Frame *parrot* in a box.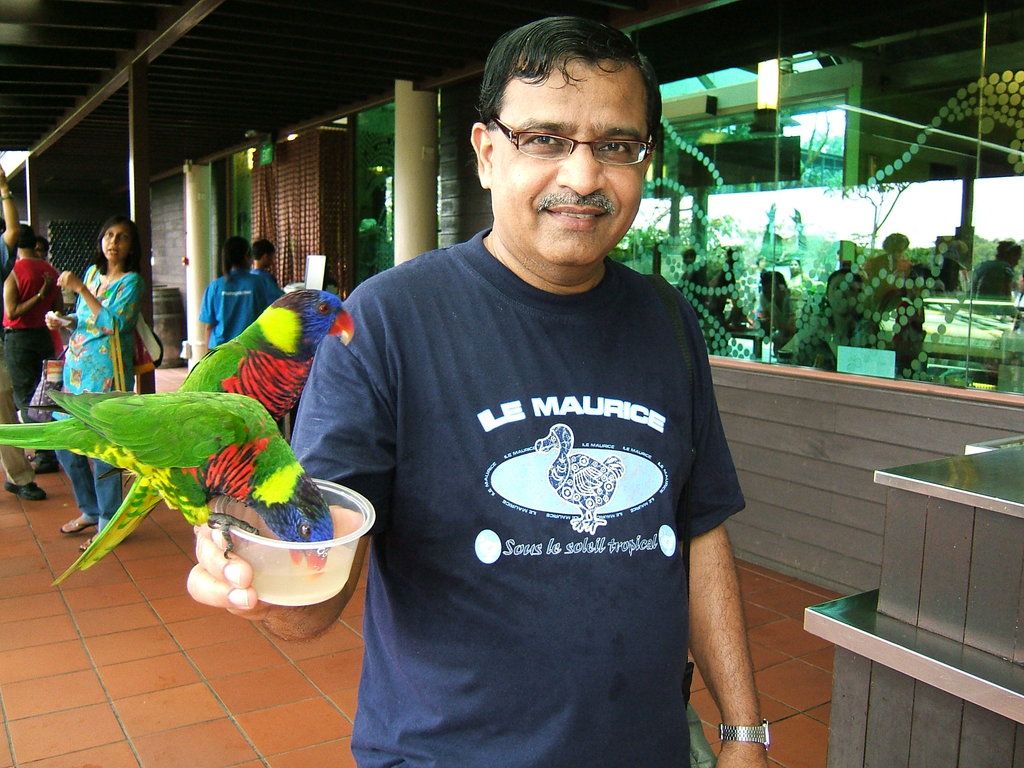
[x1=52, y1=288, x2=356, y2=589].
